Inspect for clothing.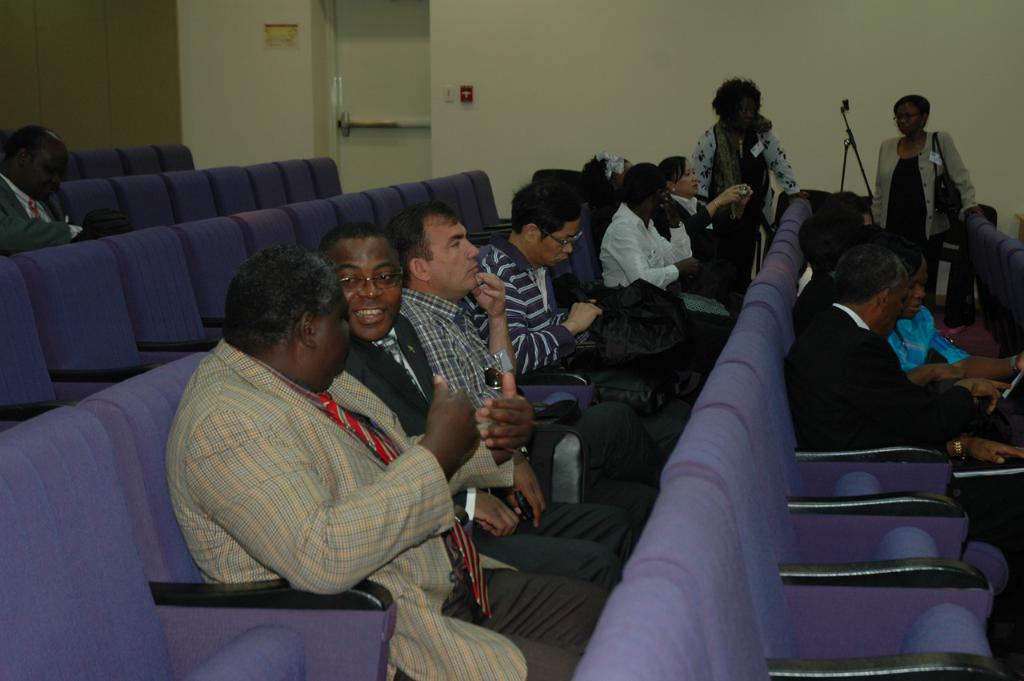
Inspection: (462,232,598,399).
